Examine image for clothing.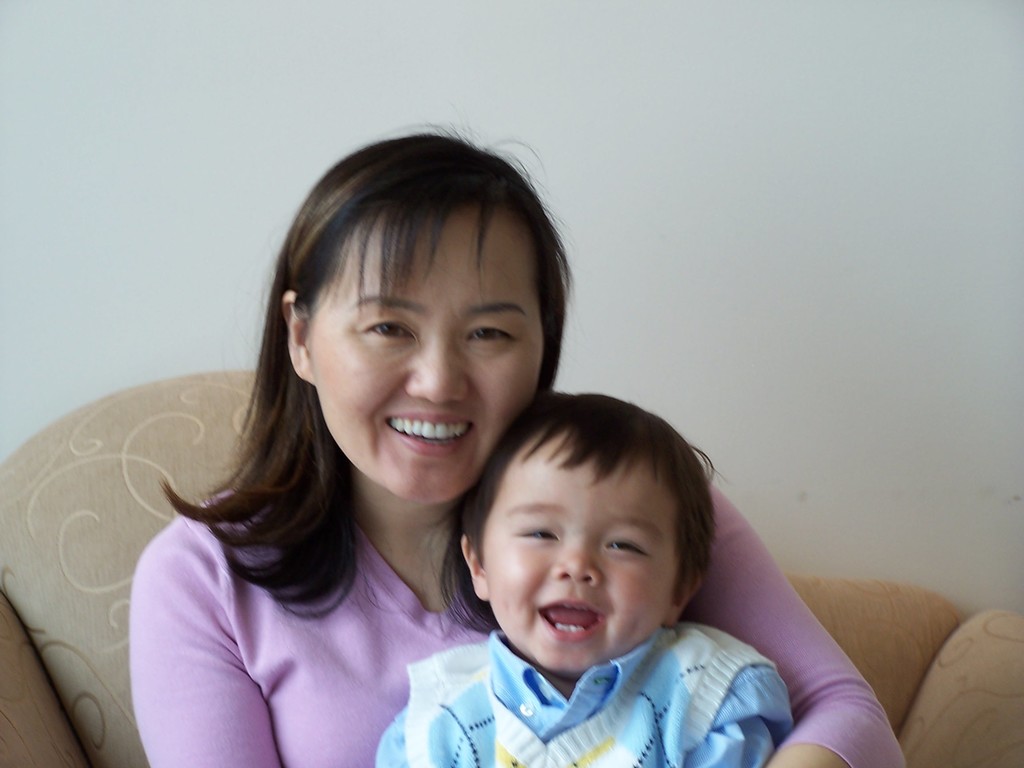
Examination result: x1=371 y1=625 x2=787 y2=766.
